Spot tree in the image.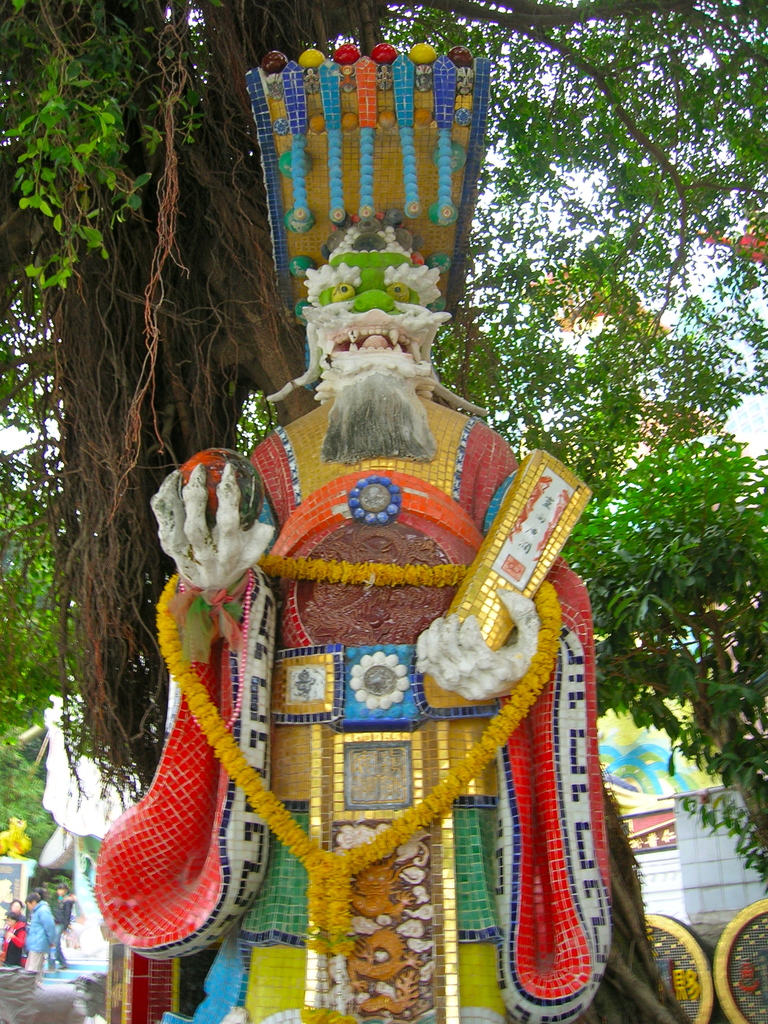
tree found at box(0, 0, 767, 1023).
